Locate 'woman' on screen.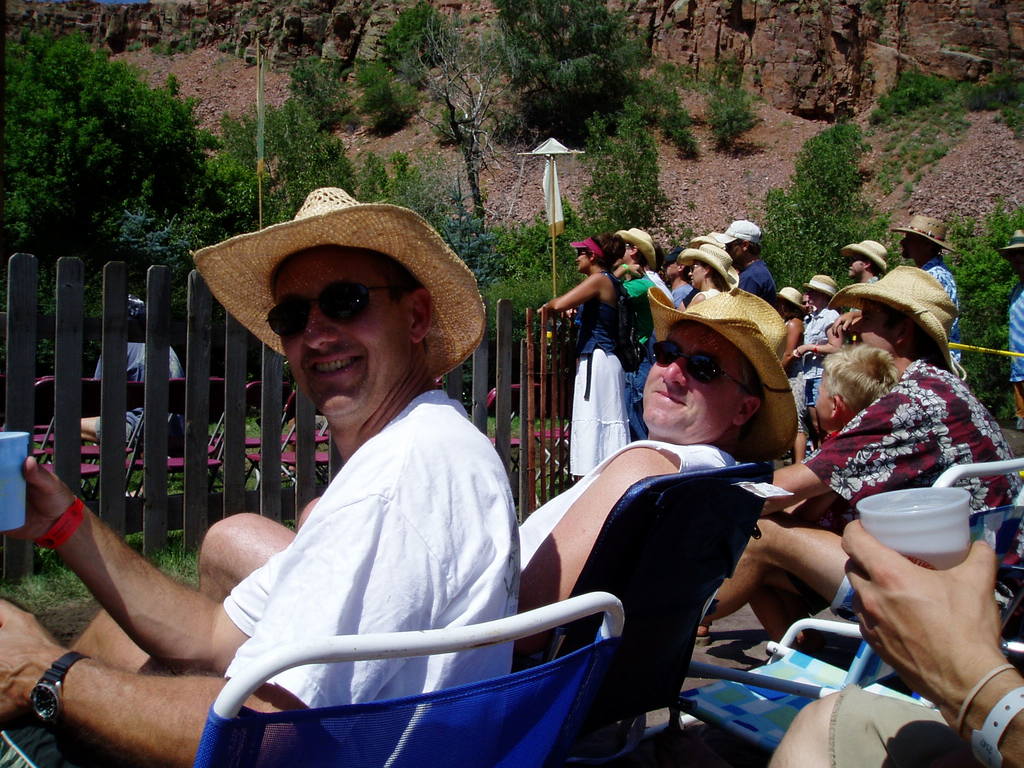
On screen at 797/270/838/430.
